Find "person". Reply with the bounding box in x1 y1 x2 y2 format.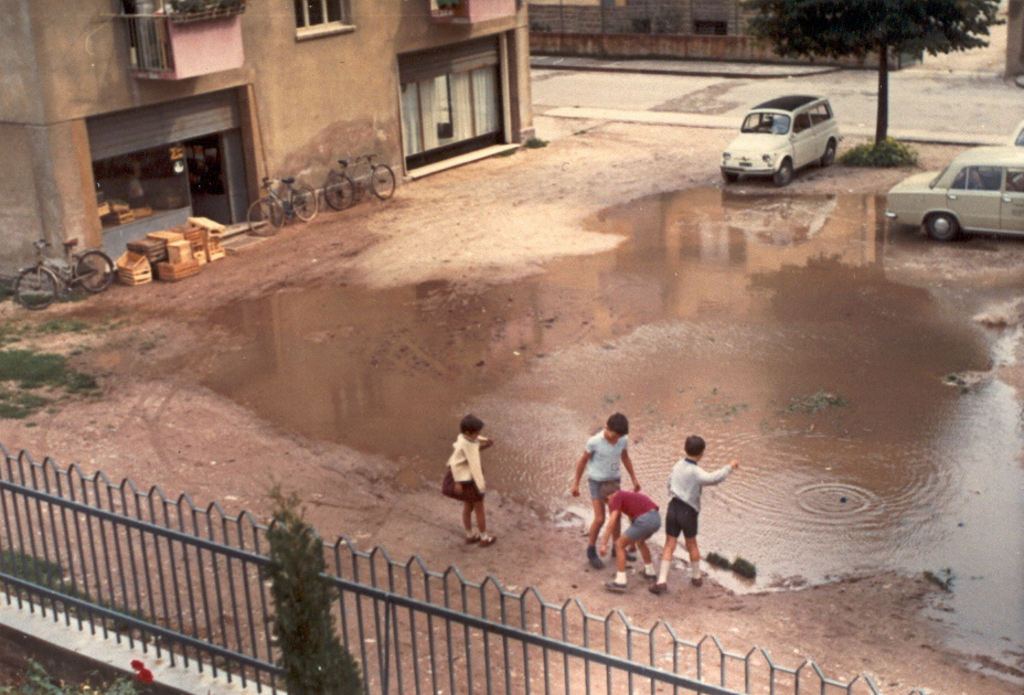
664 420 734 575.
